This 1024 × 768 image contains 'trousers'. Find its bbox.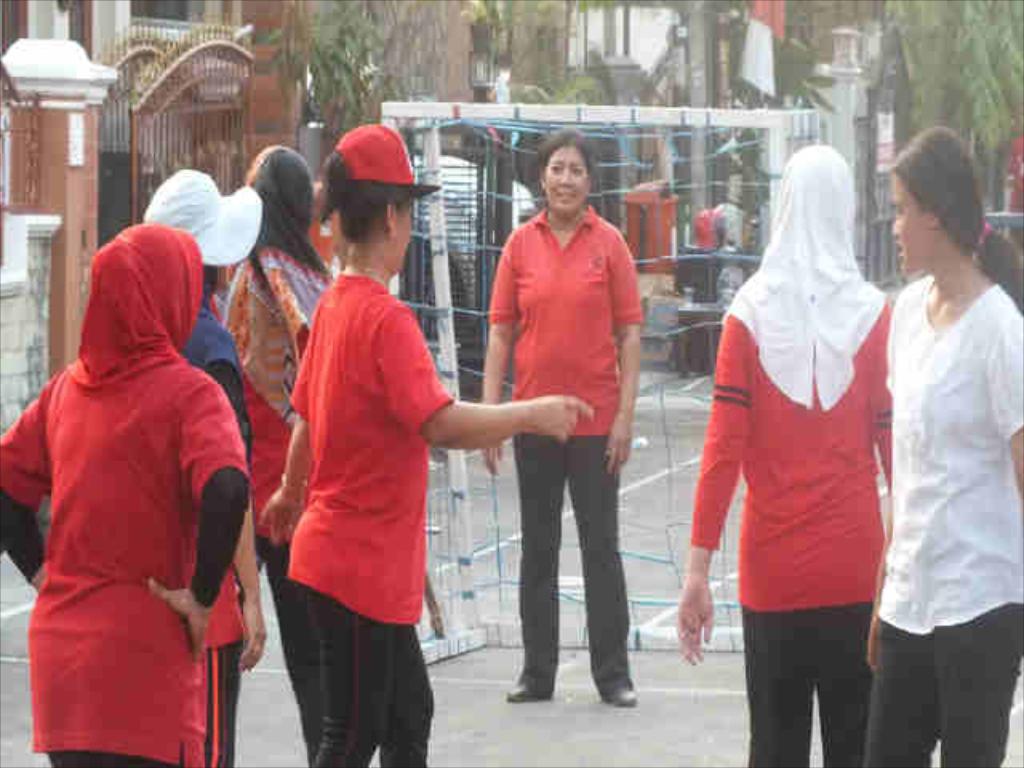
rect(859, 603, 1022, 766).
